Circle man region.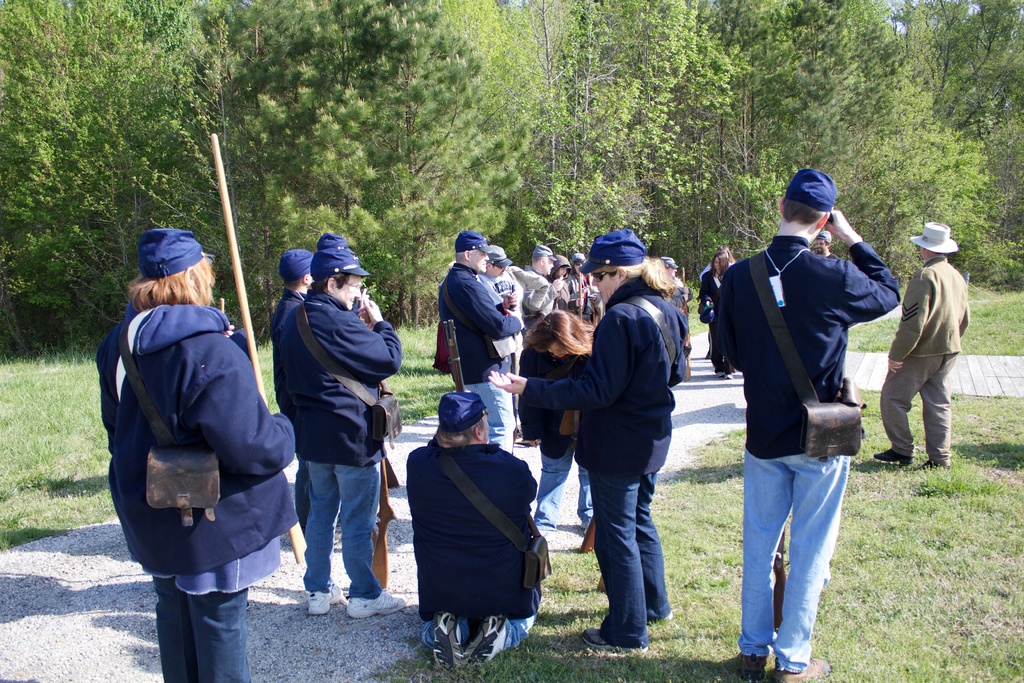
Region: bbox=[92, 240, 292, 682].
